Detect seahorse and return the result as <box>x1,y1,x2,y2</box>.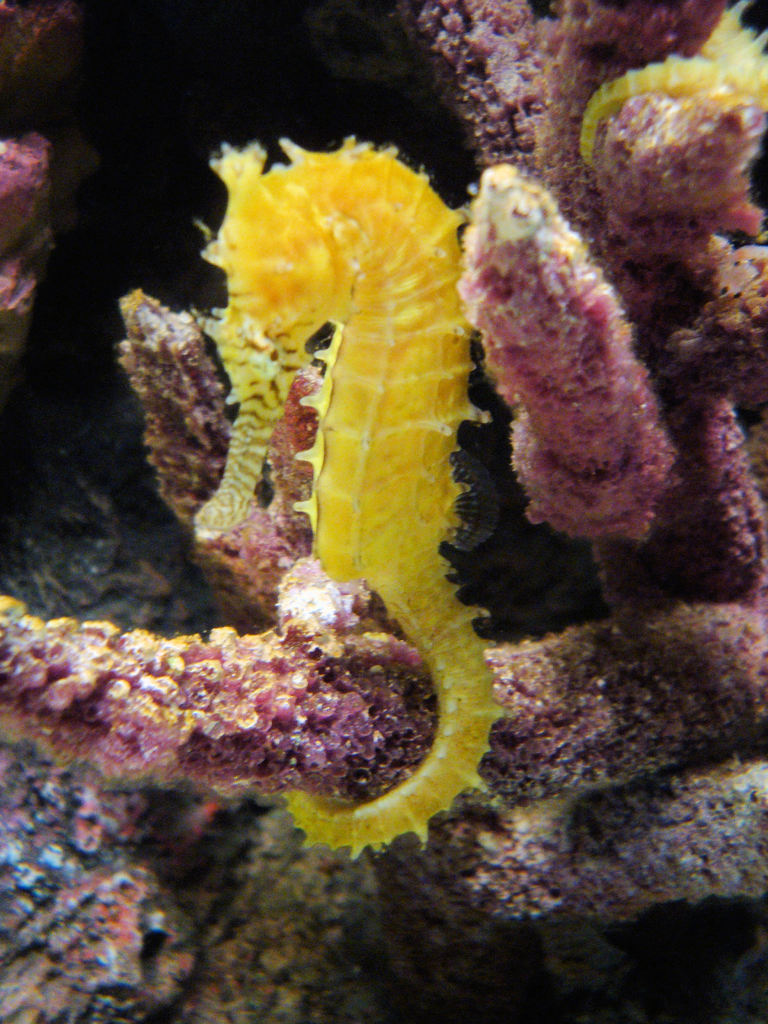
<box>186,130,516,861</box>.
